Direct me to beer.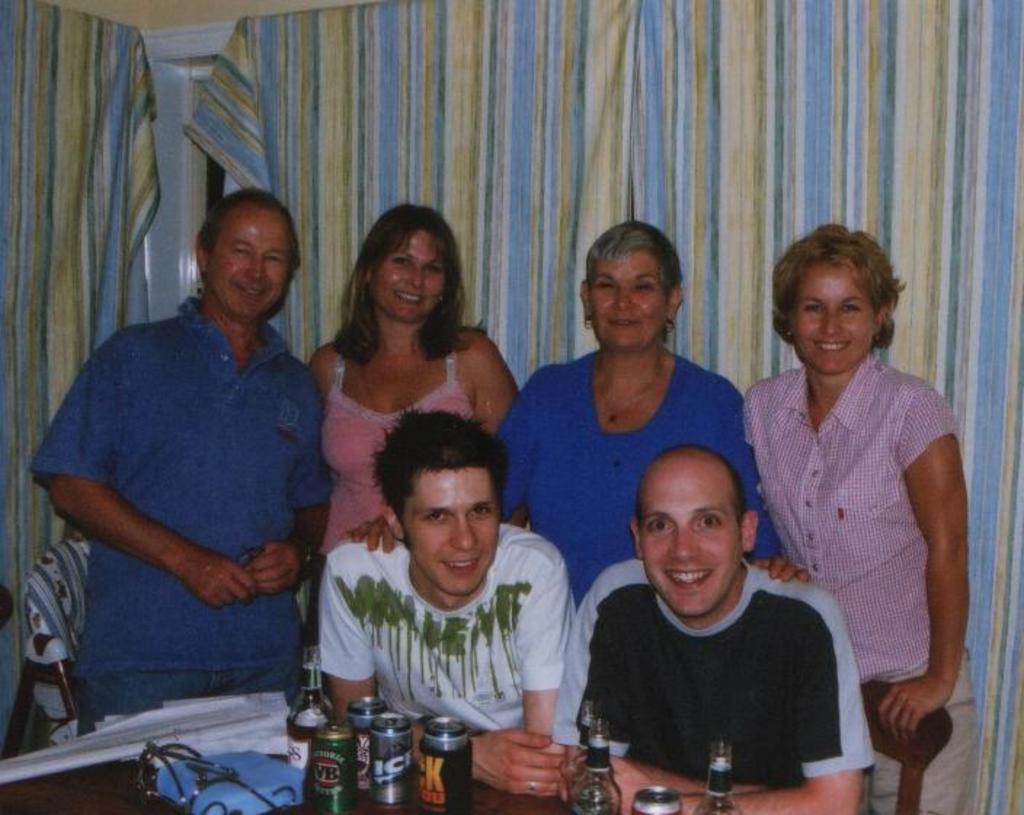
Direction: Rect(311, 726, 348, 814).
